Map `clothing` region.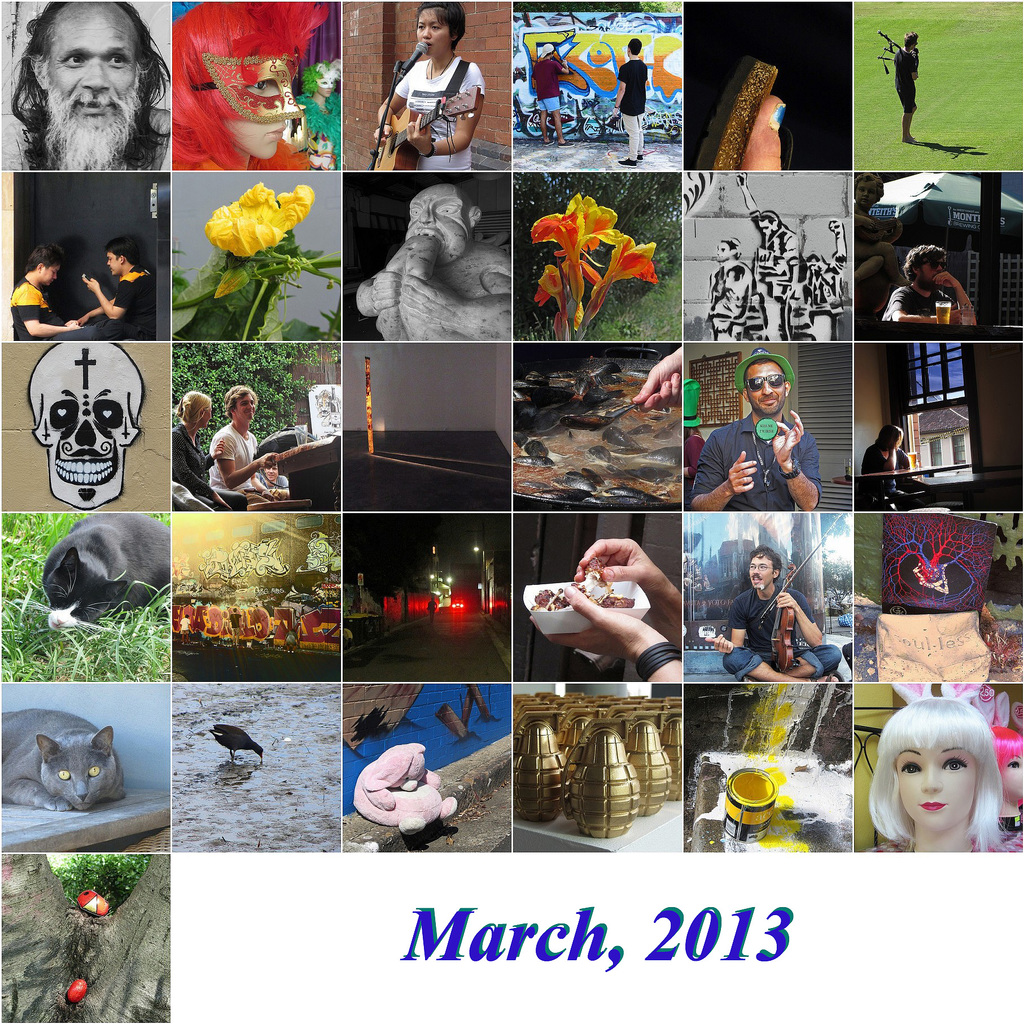
Mapped to detection(722, 586, 841, 680).
